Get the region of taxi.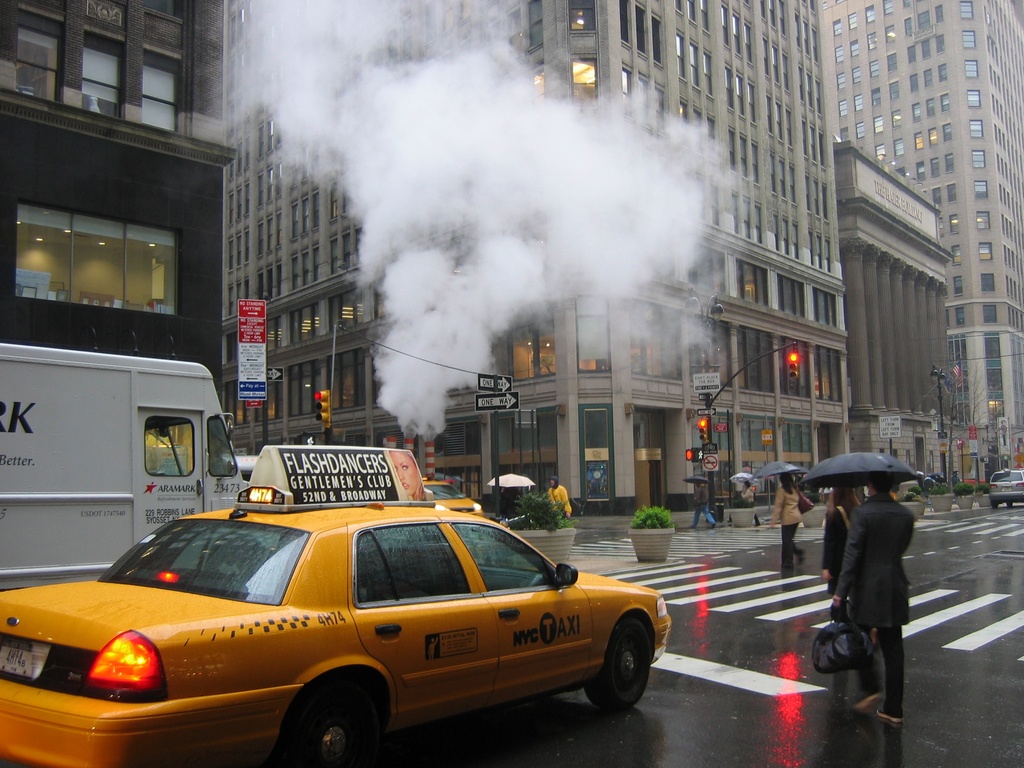
(x1=424, y1=473, x2=488, y2=516).
